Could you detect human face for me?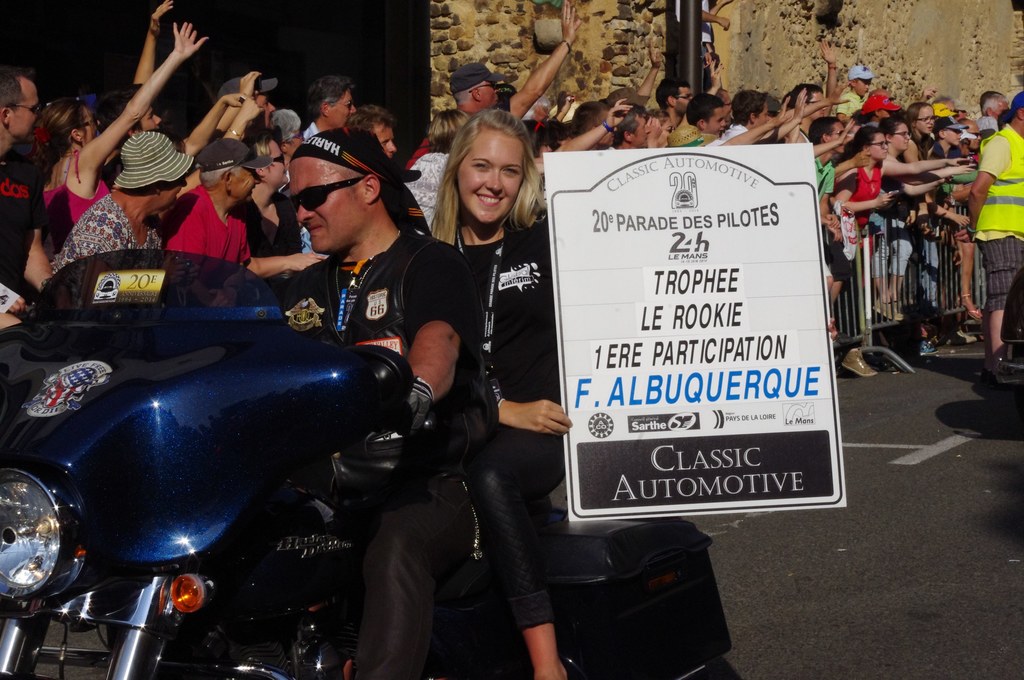
Detection result: (left=670, top=81, right=692, bottom=118).
